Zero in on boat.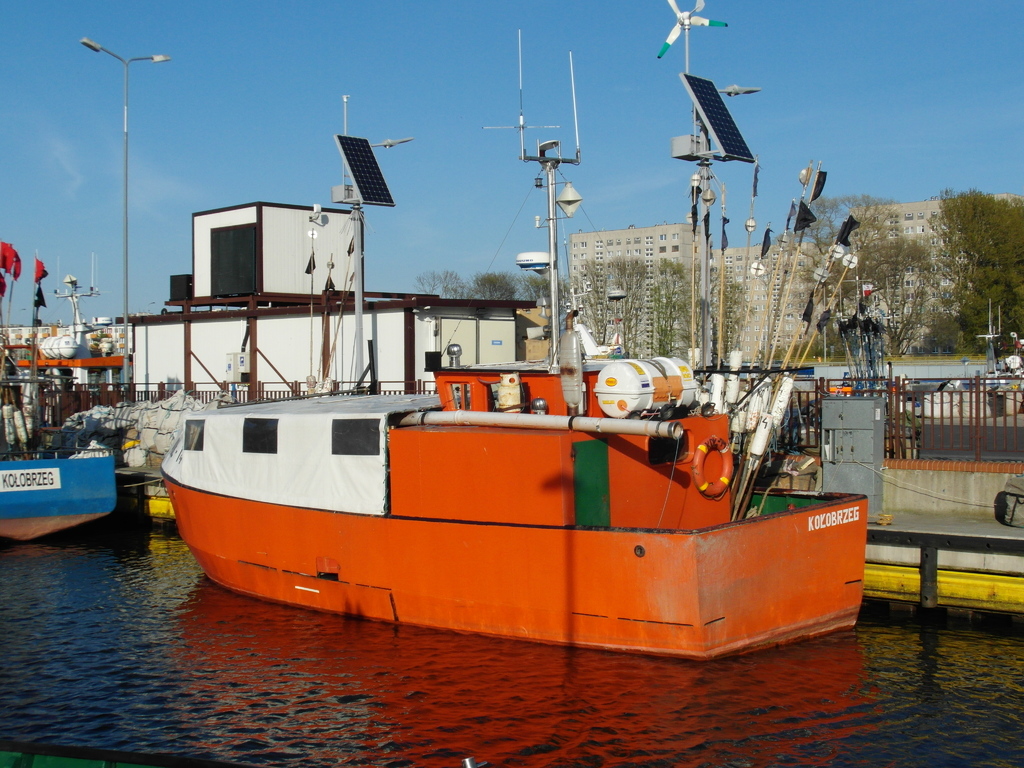
Zeroed in: (854, 532, 1023, 623).
